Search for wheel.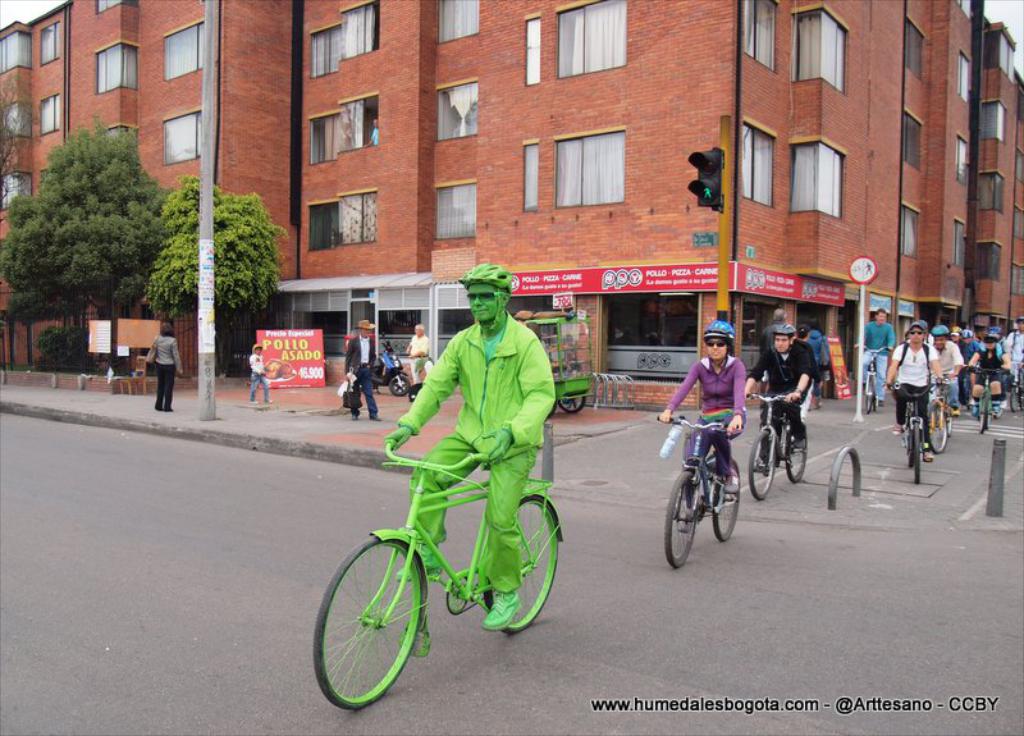
Found at BBox(664, 471, 699, 570).
